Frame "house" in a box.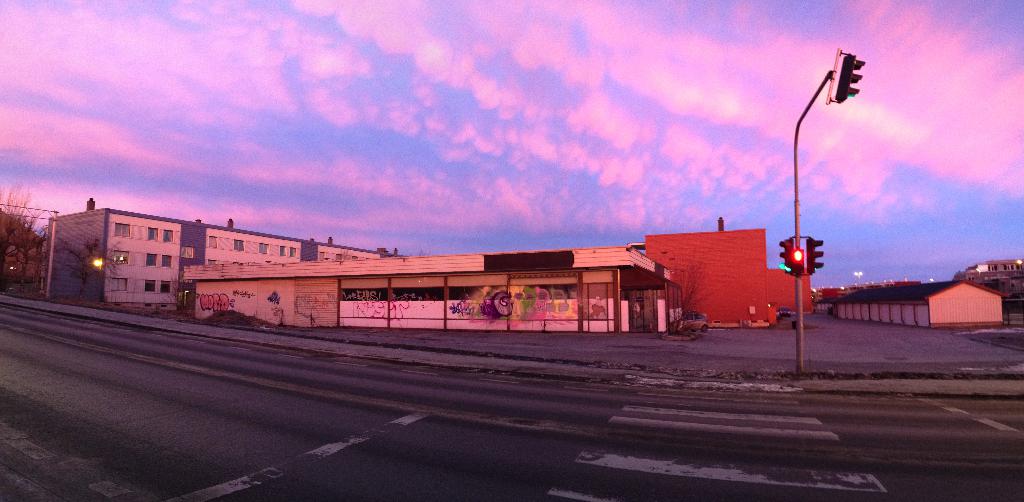
{"left": 169, "top": 244, "right": 686, "bottom": 334}.
